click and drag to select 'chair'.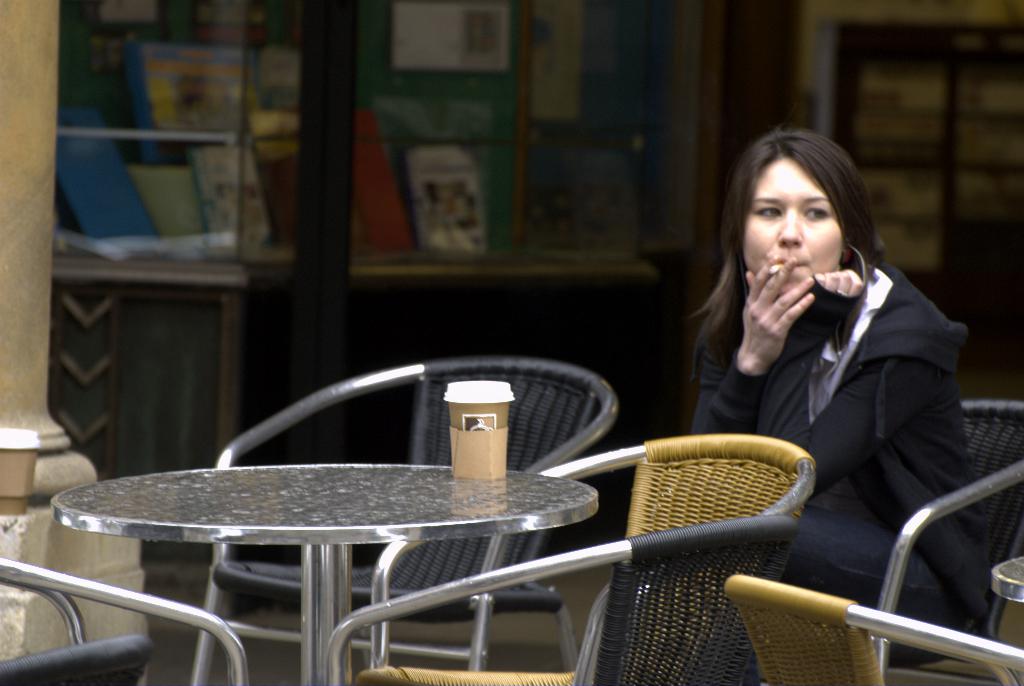
Selection: [x1=0, y1=552, x2=252, y2=685].
